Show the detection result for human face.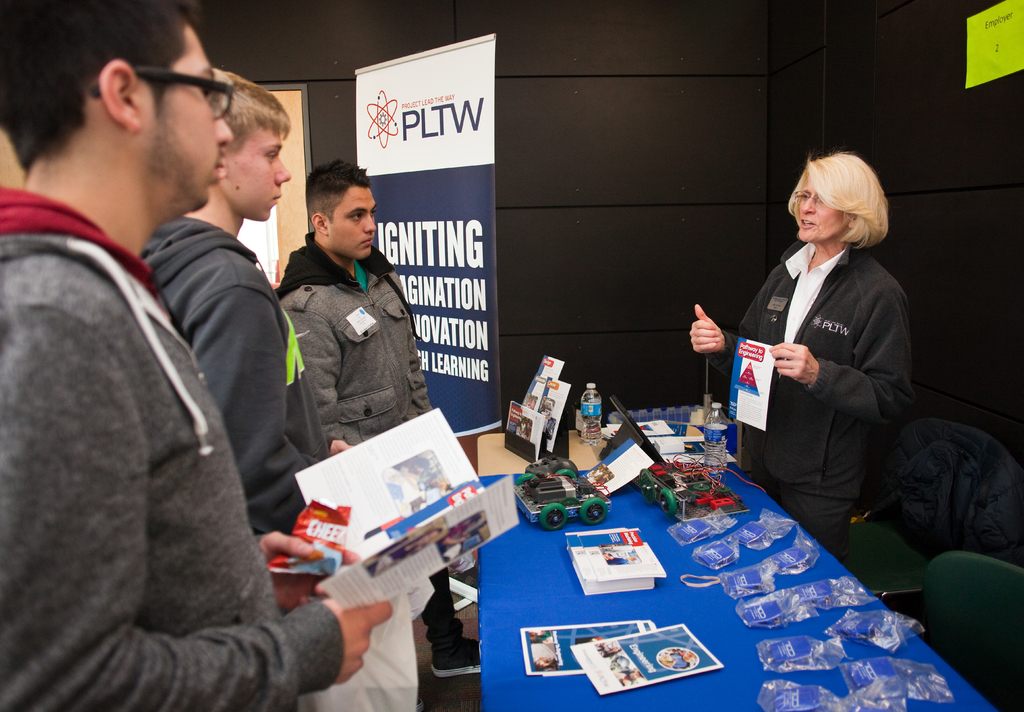
(143,27,234,213).
